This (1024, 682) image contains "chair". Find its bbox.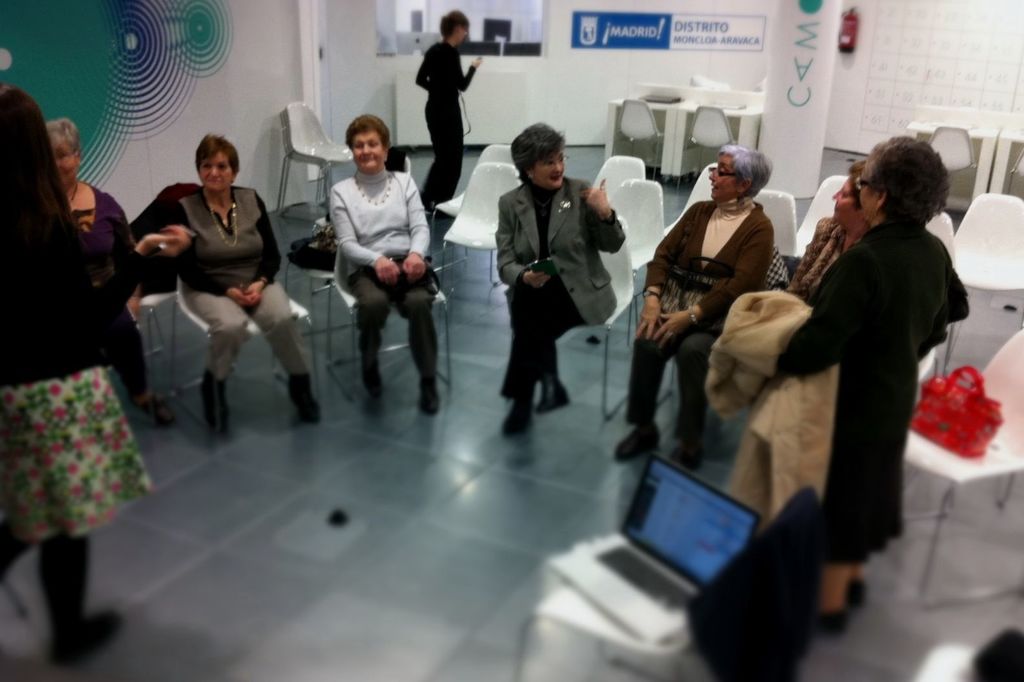
x1=578, y1=212, x2=640, y2=418.
